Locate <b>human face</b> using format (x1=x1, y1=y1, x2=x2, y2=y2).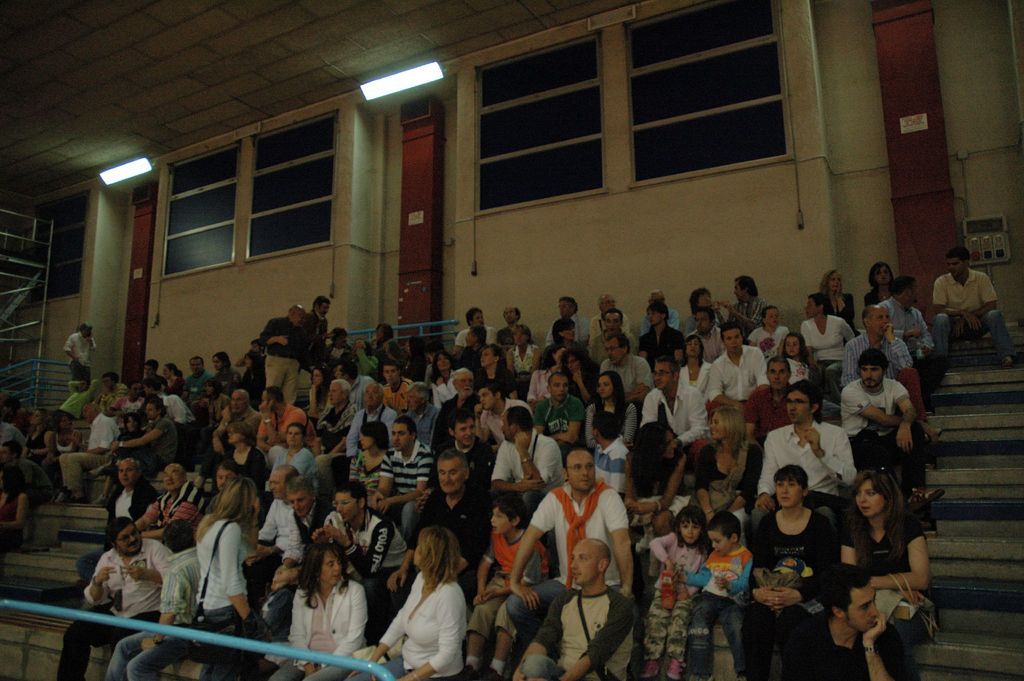
(x1=145, y1=361, x2=152, y2=381).
